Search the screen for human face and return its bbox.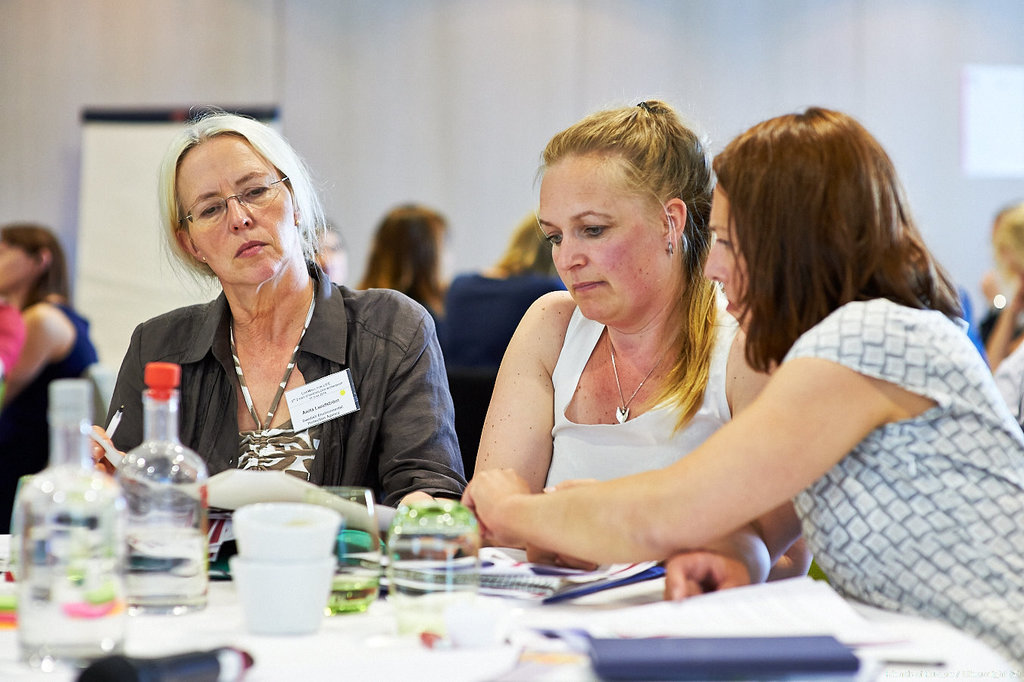
Found: 695 186 745 330.
